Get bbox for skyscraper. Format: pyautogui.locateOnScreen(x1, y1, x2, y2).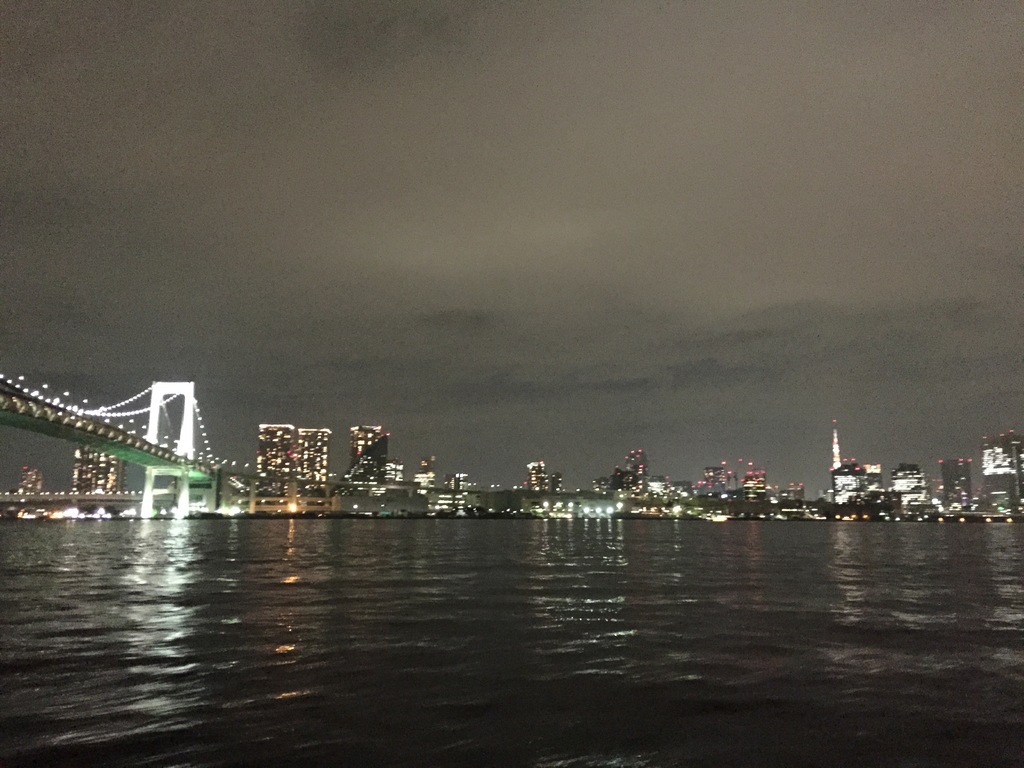
pyautogui.locateOnScreen(17, 466, 45, 493).
